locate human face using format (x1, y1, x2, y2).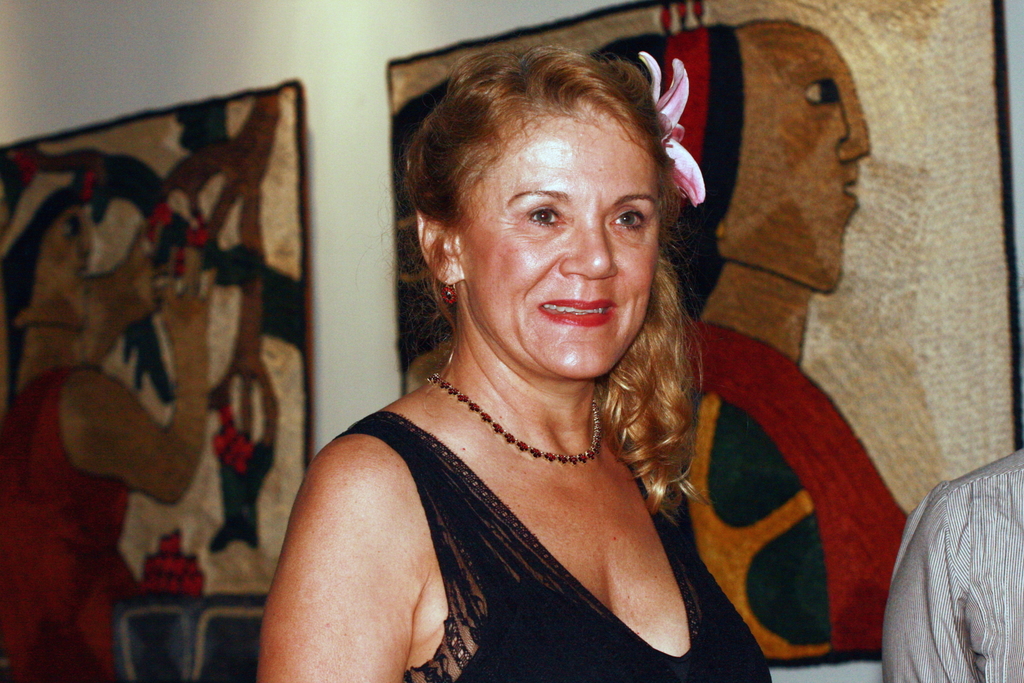
(724, 24, 874, 299).
